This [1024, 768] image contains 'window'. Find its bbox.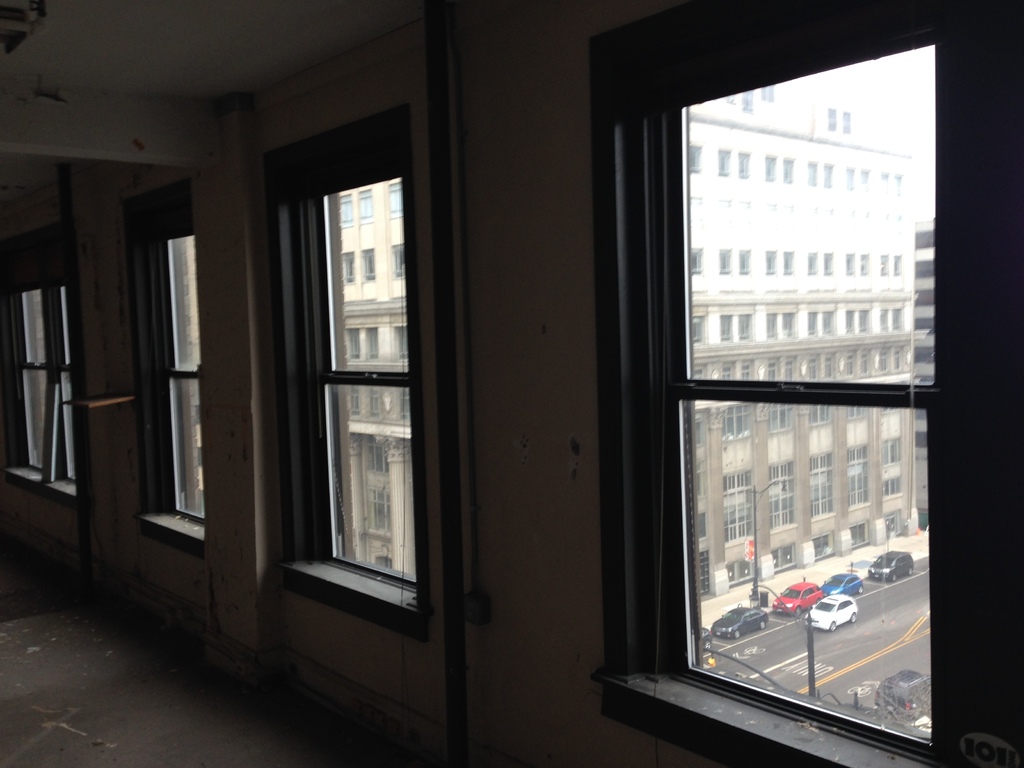
select_region(784, 251, 794, 273).
